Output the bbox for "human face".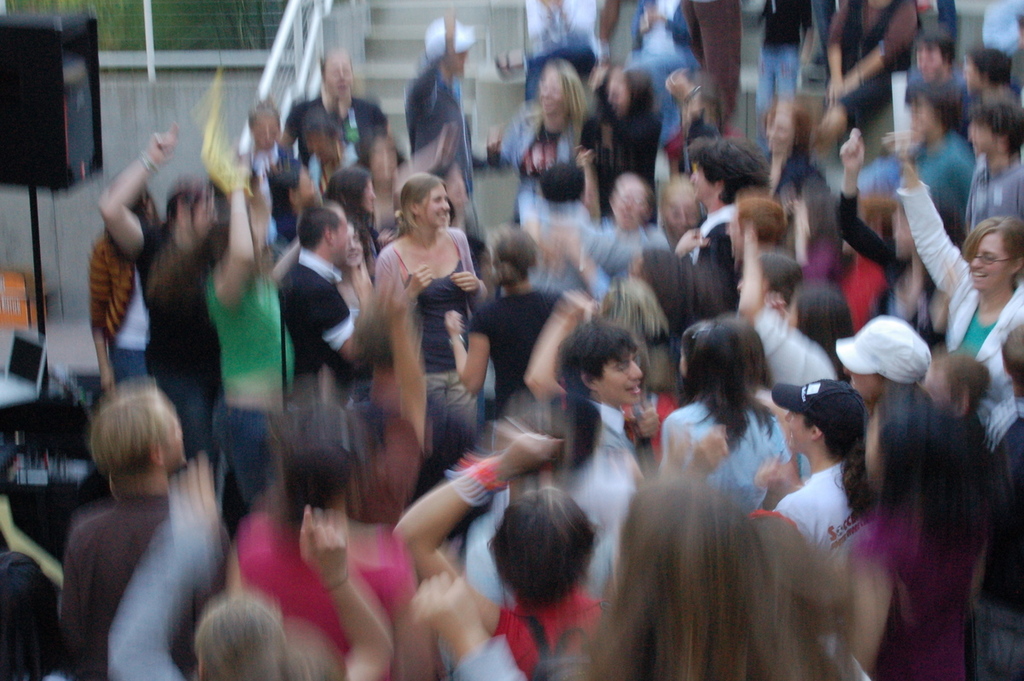
323/57/355/99.
